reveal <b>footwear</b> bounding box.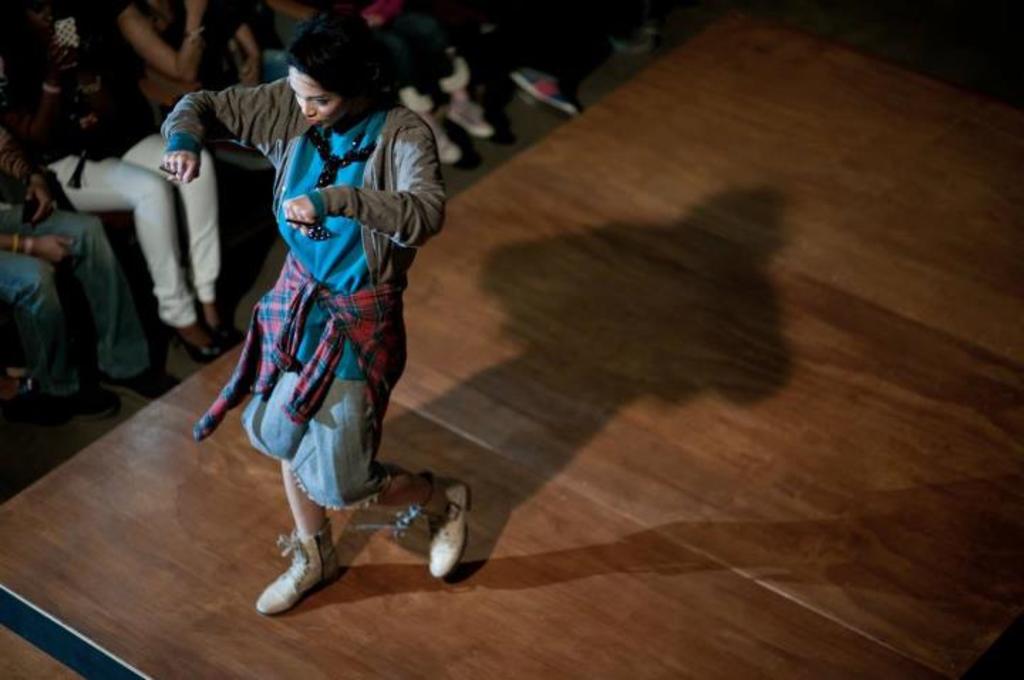
Revealed: 508:67:582:118.
